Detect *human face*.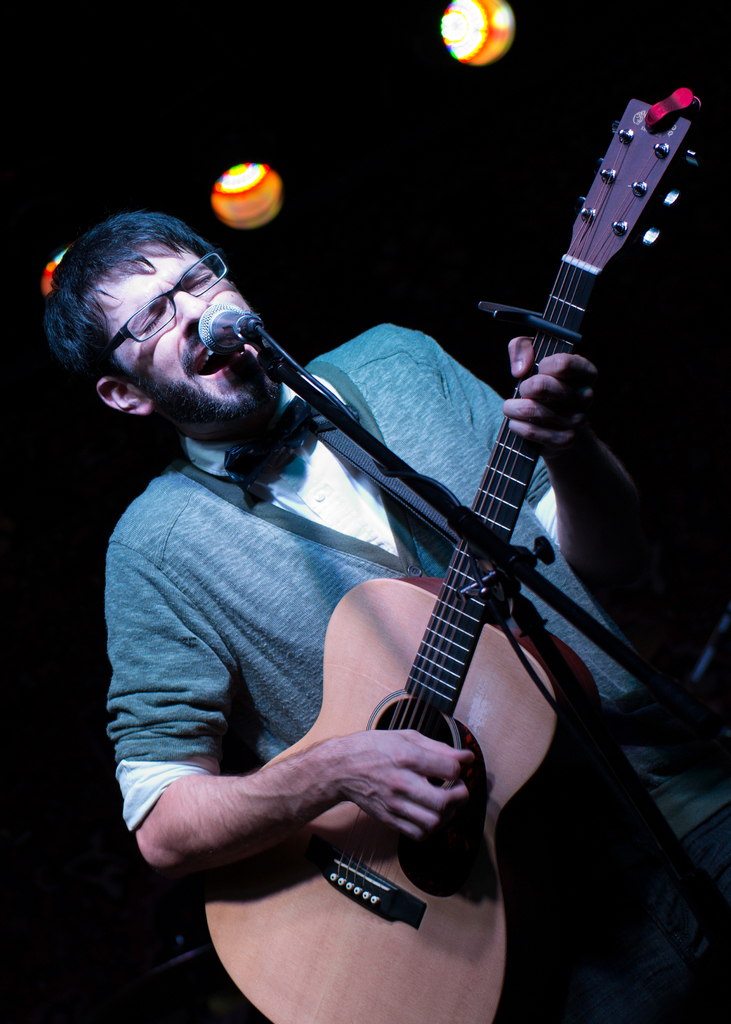
Detected at [left=96, top=240, right=255, bottom=429].
